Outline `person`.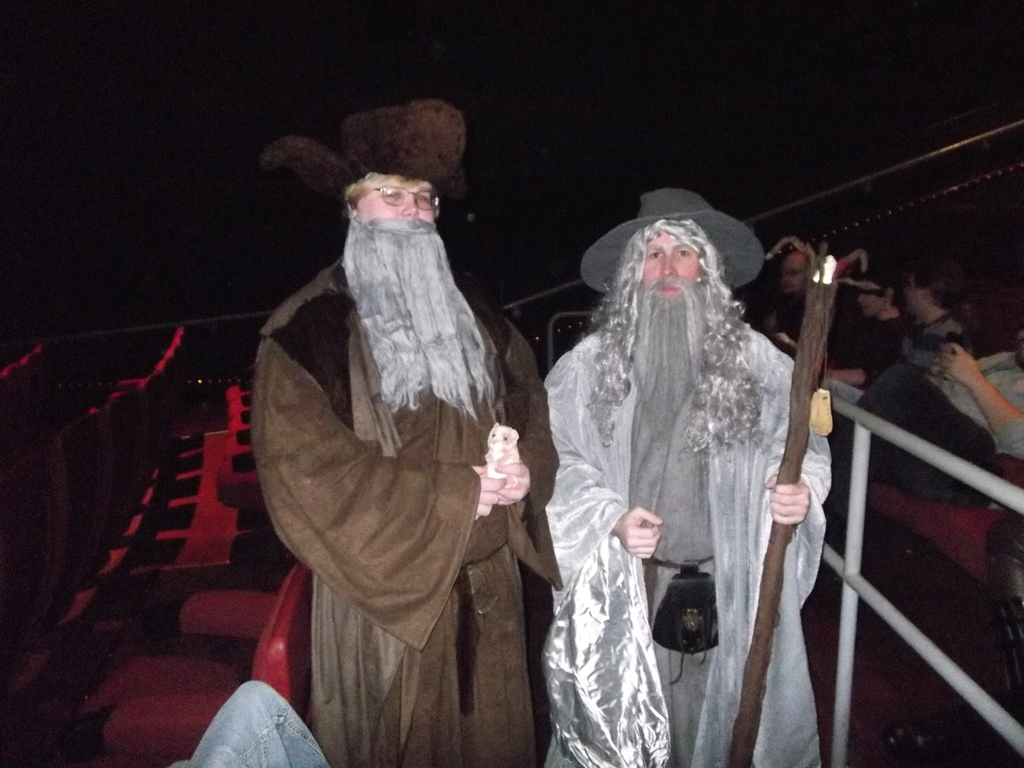
Outline: (822,276,969,413).
